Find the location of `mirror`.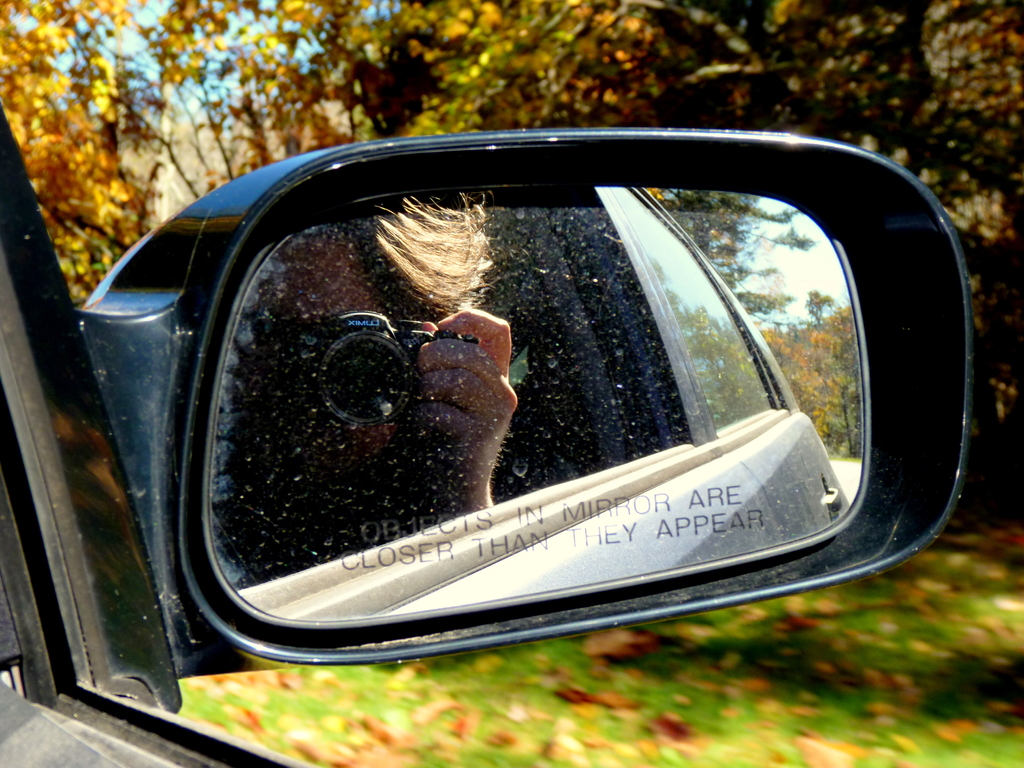
Location: (left=202, top=183, right=863, bottom=631).
